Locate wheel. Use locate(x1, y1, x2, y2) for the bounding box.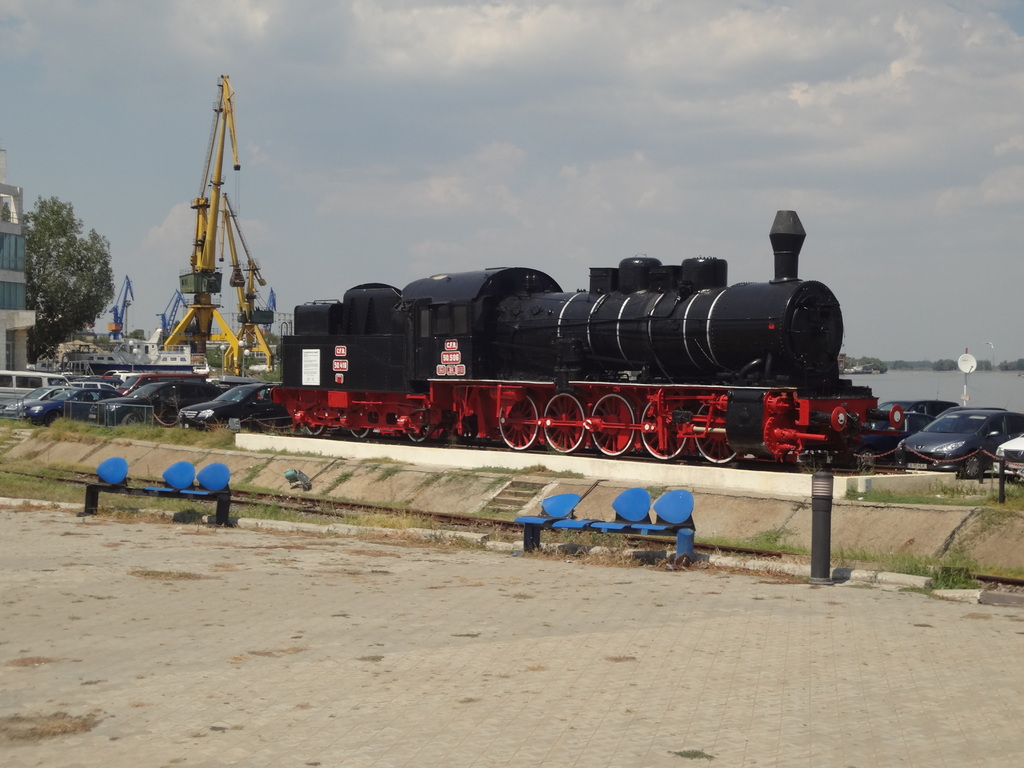
locate(349, 414, 372, 440).
